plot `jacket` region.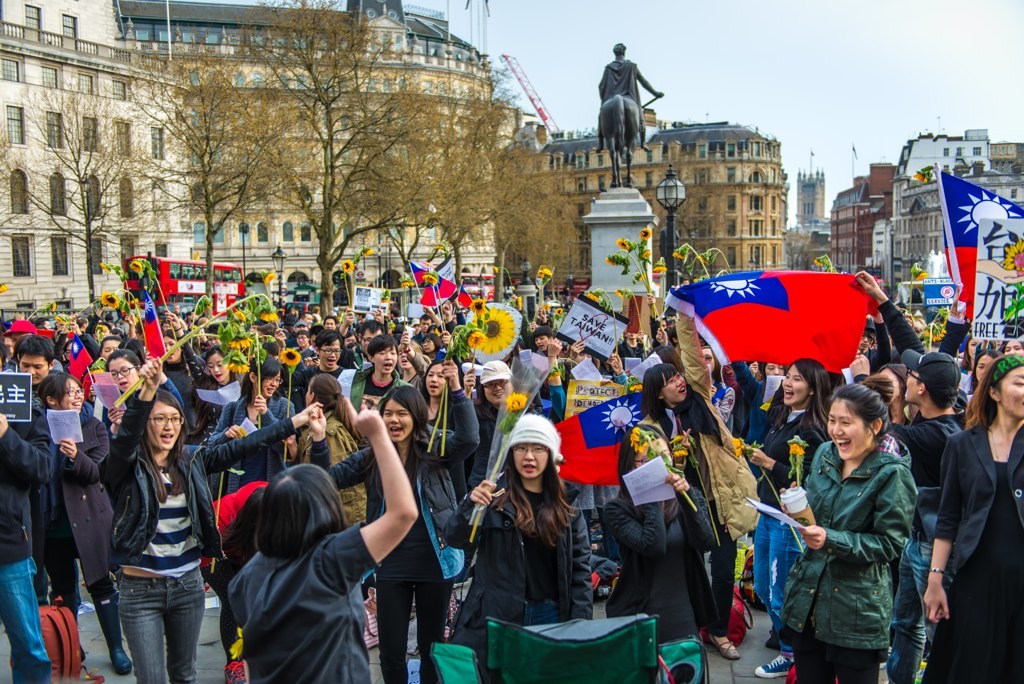
Plotted at x1=776 y1=416 x2=936 y2=650.
